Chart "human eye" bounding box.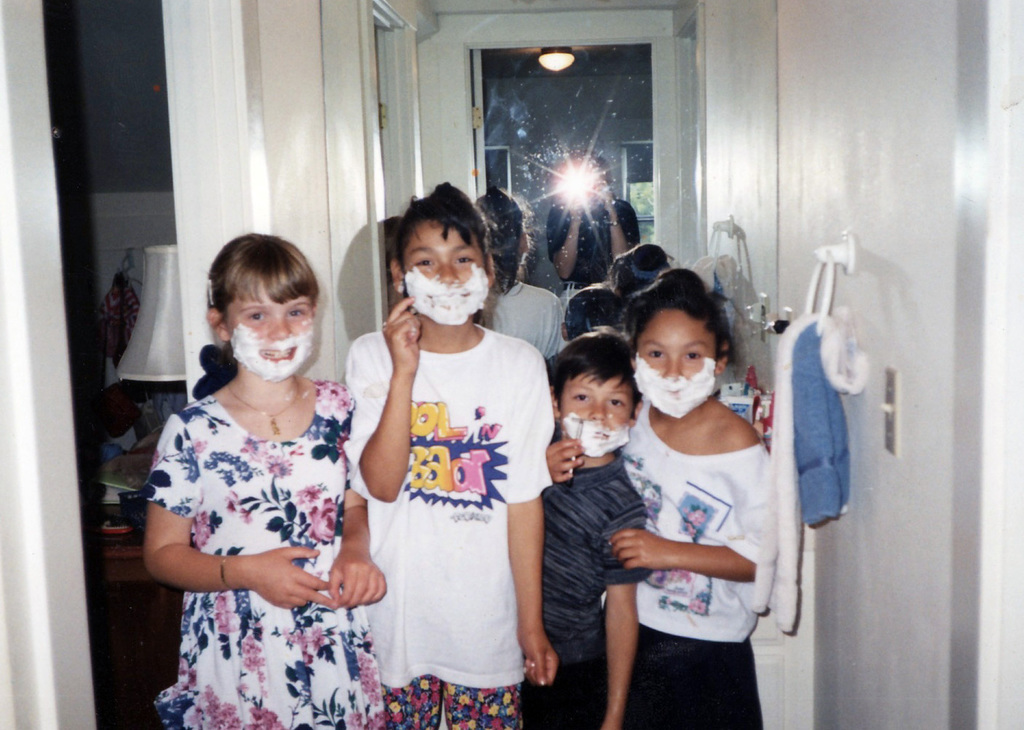
Charted: BBox(241, 304, 268, 327).
